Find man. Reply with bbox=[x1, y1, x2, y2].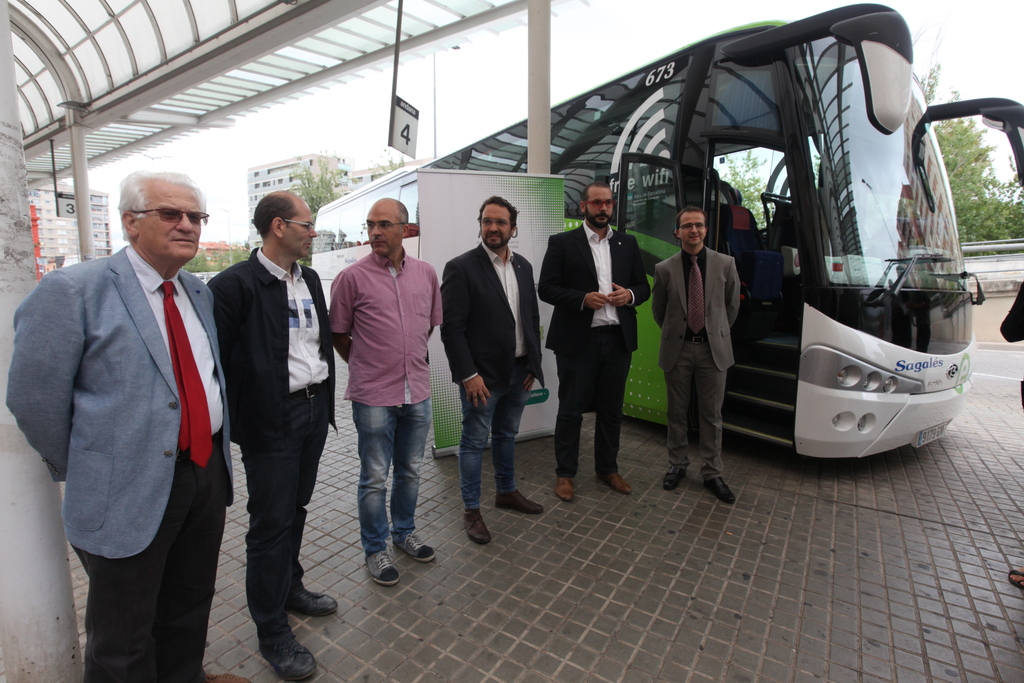
bbox=[649, 204, 736, 504].
